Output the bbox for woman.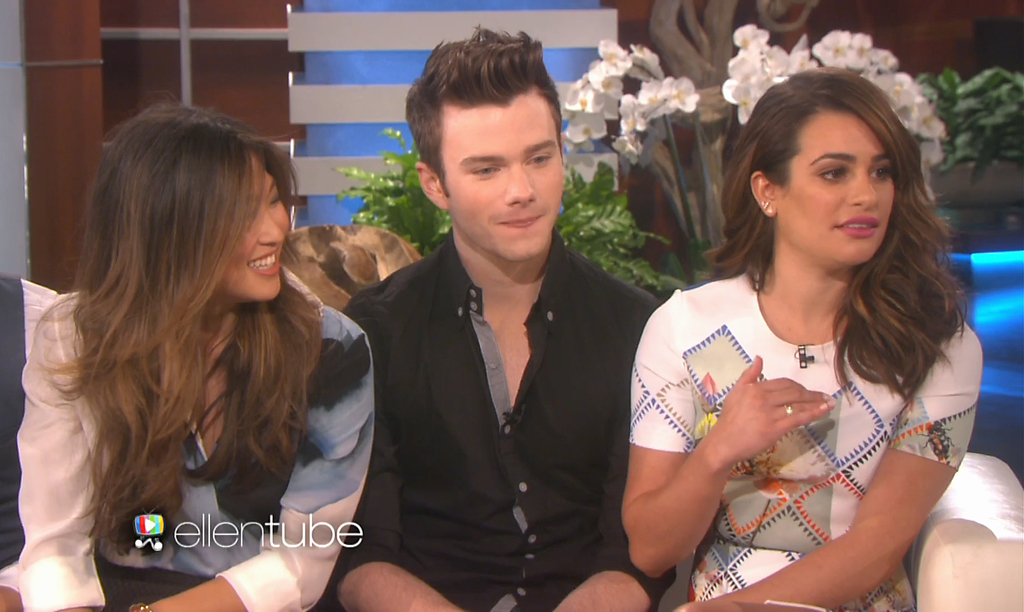
bbox=(600, 63, 995, 611).
